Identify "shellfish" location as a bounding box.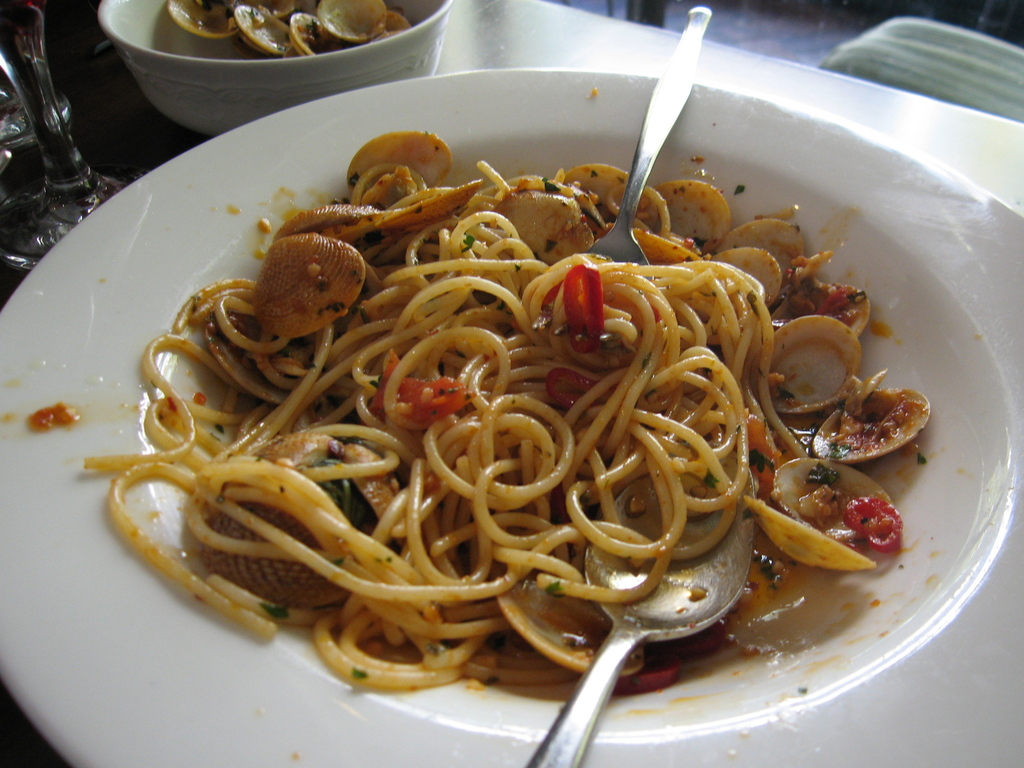
pyautogui.locateOnScreen(764, 316, 876, 428).
